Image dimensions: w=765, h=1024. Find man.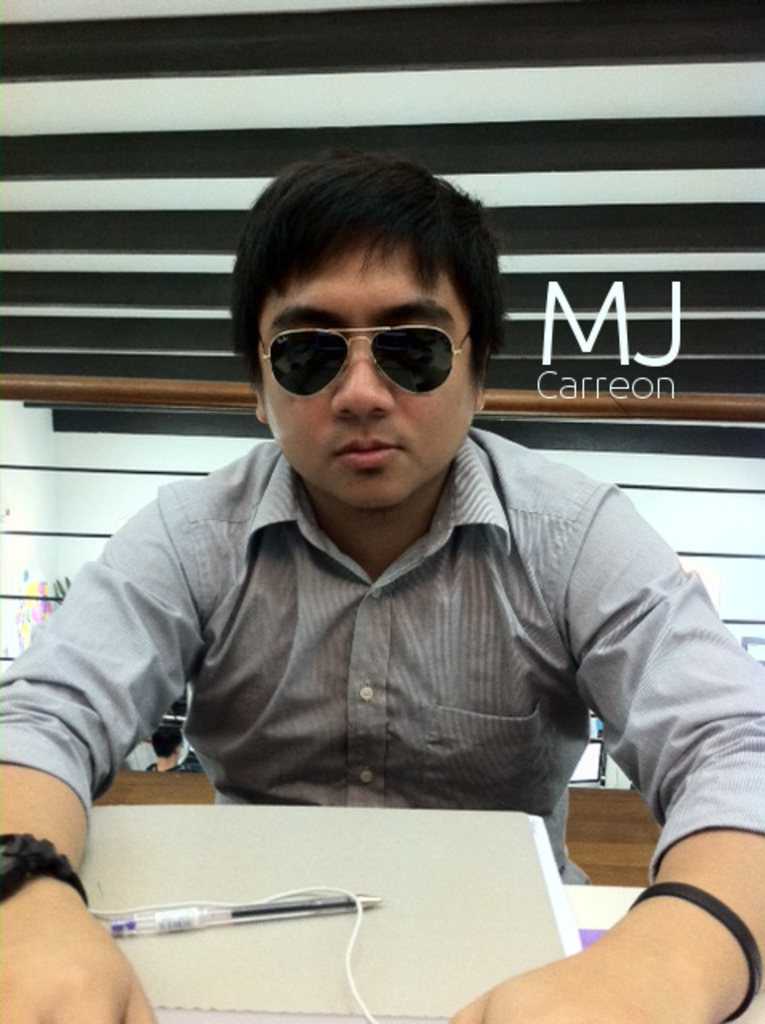
pyautogui.locateOnScreen(18, 155, 739, 952).
